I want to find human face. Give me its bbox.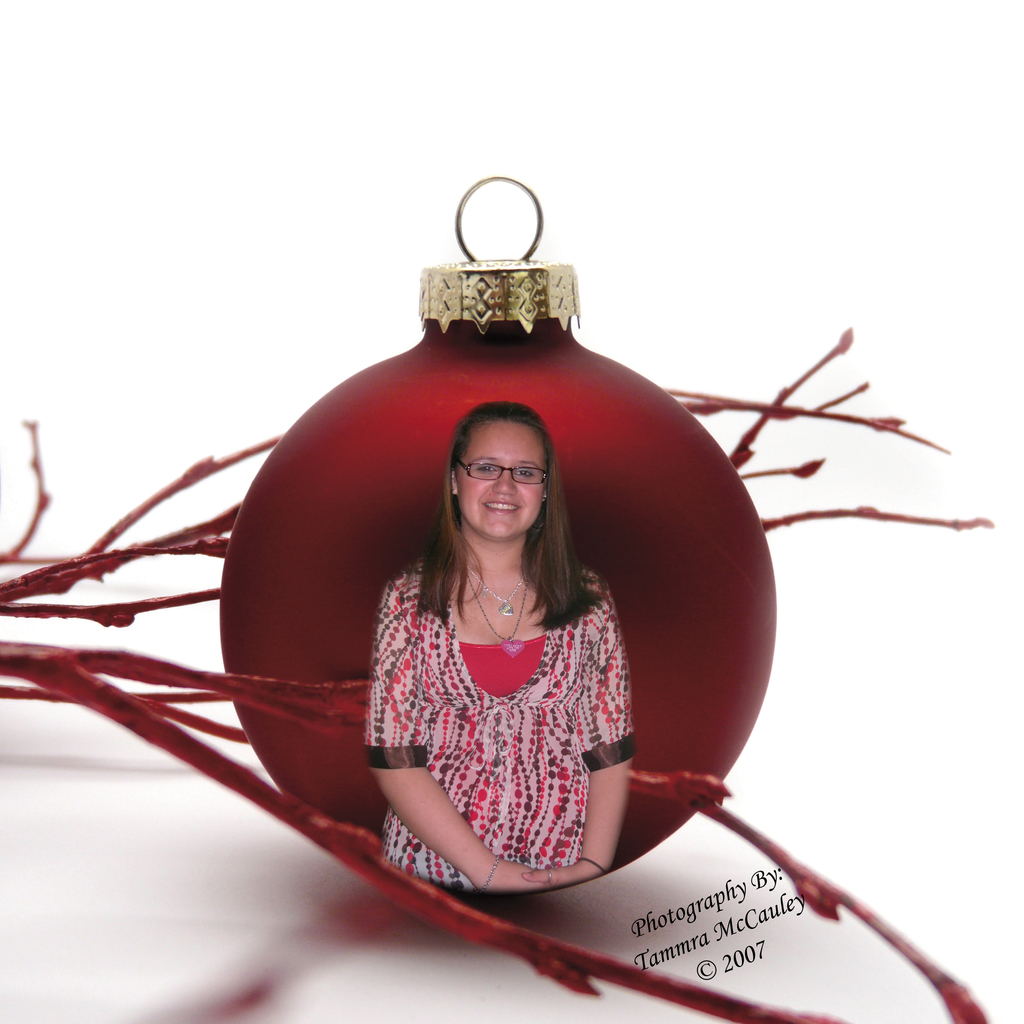
<box>452,422,548,538</box>.
